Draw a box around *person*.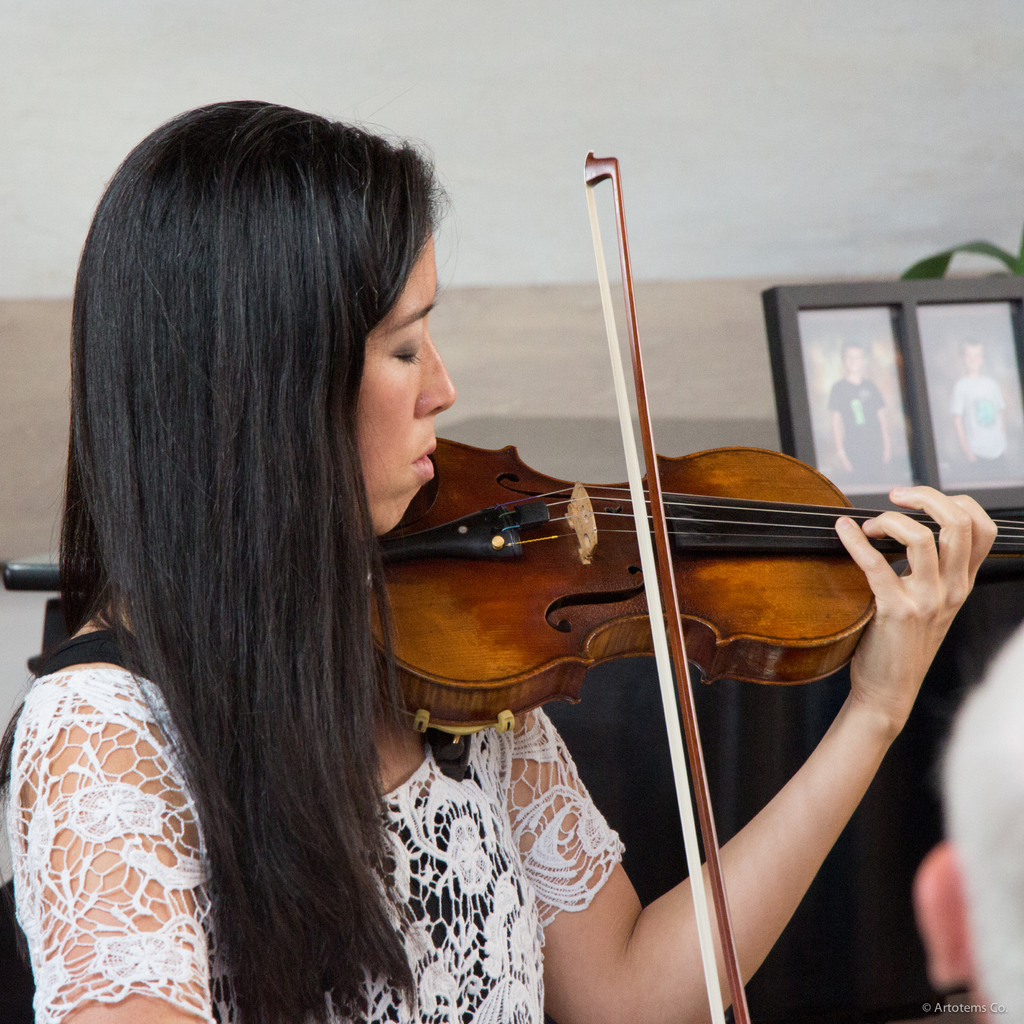
detection(4, 101, 1003, 1023).
